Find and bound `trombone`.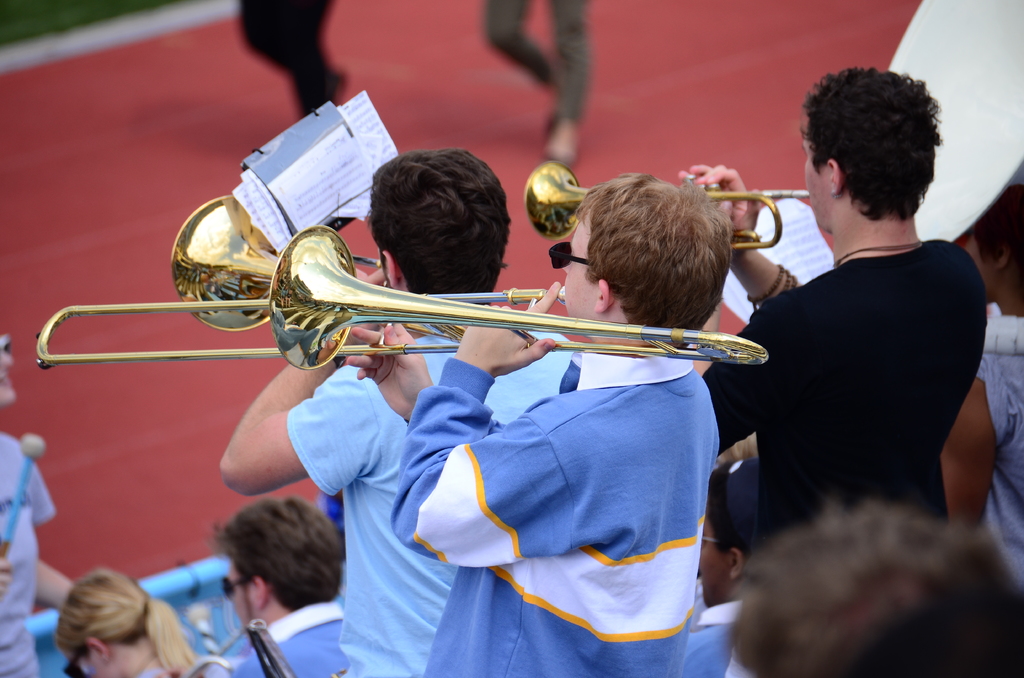
Bound: (34, 220, 769, 367).
